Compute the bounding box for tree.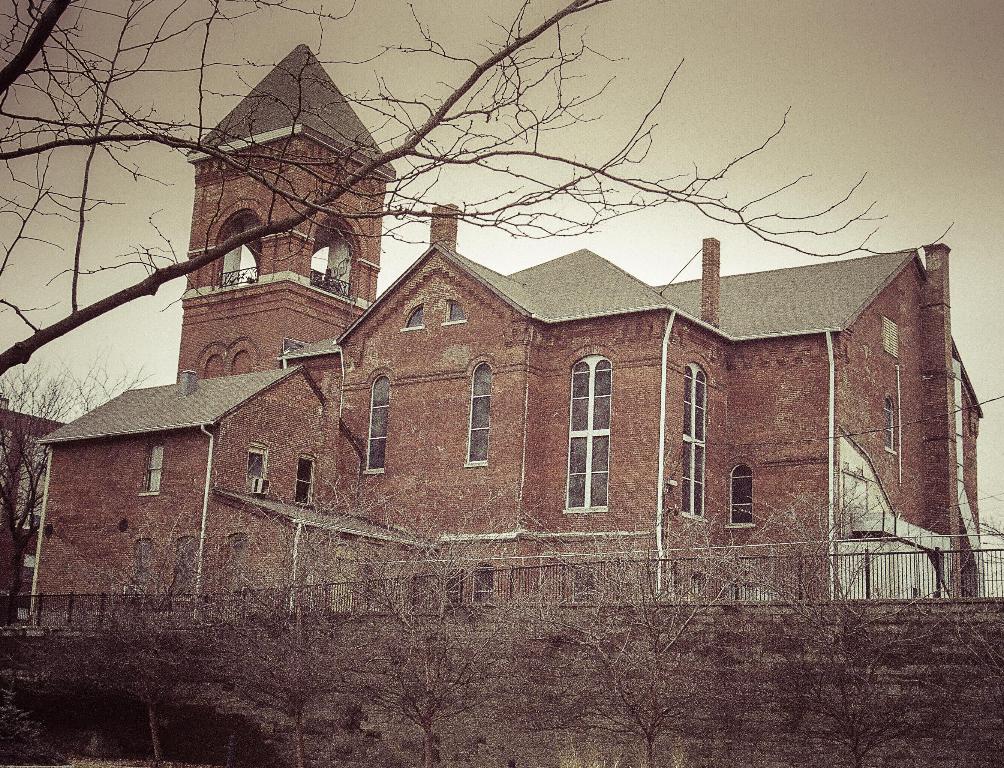
[36, 20, 350, 447].
